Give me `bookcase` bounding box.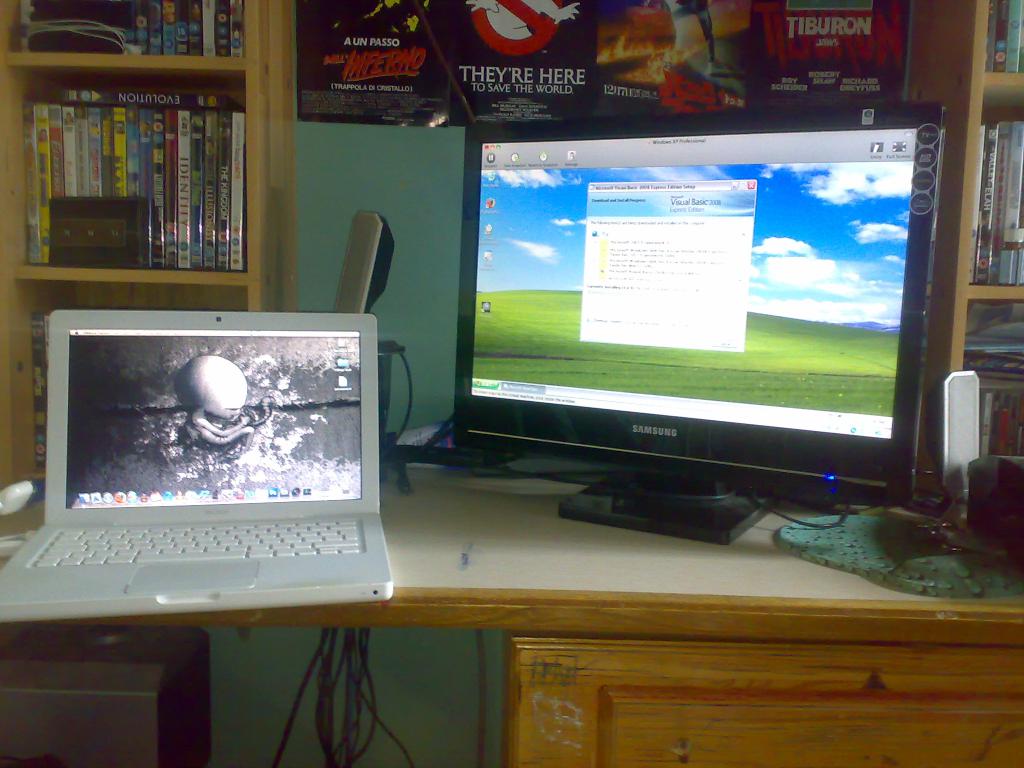
Rect(905, 0, 1023, 492).
